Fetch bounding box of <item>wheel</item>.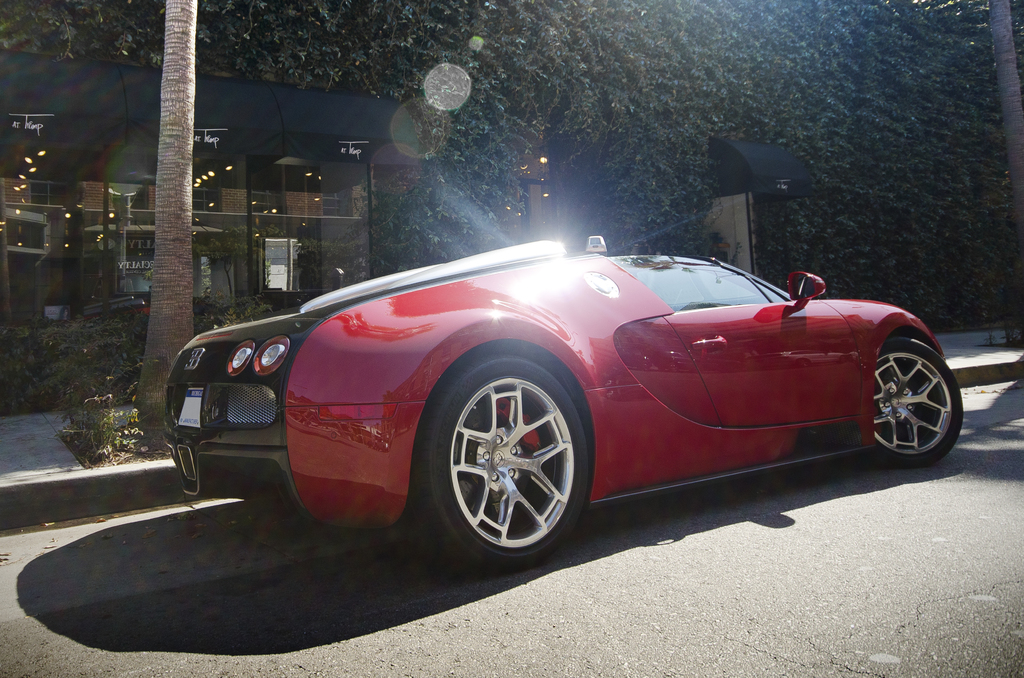
Bbox: locate(867, 339, 963, 467).
